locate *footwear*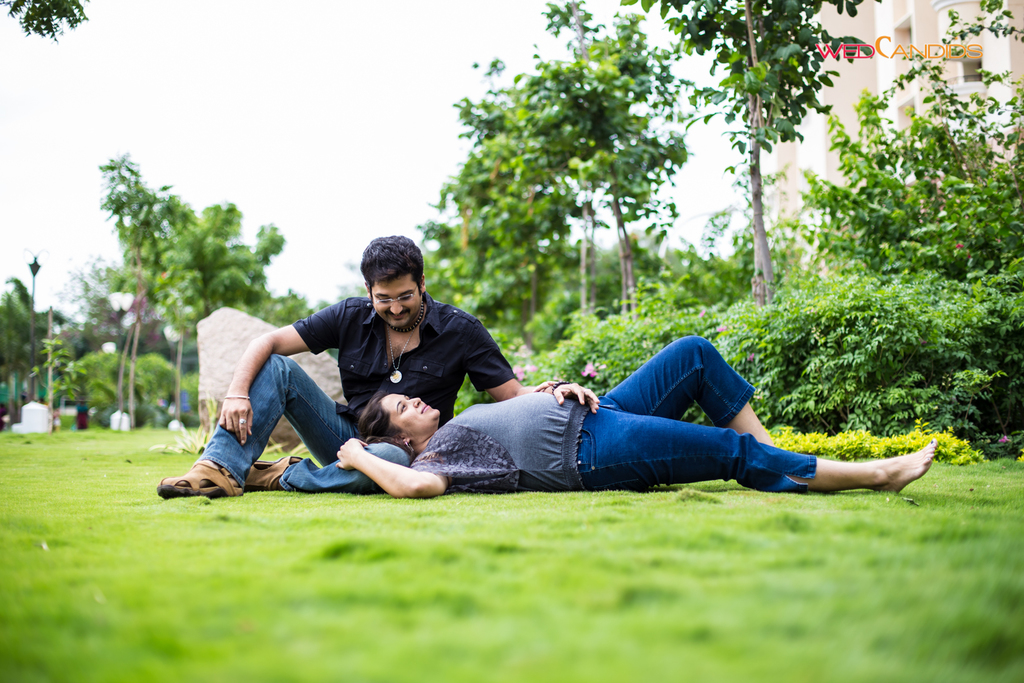
BBox(161, 441, 242, 506)
